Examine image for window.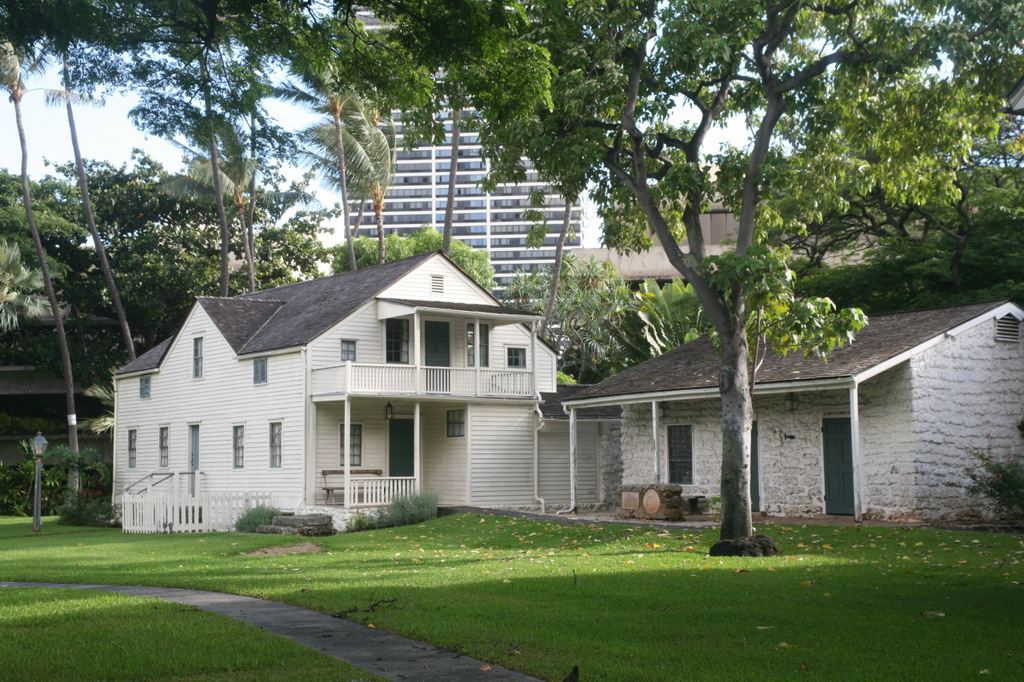
Examination result: BBox(502, 347, 526, 369).
